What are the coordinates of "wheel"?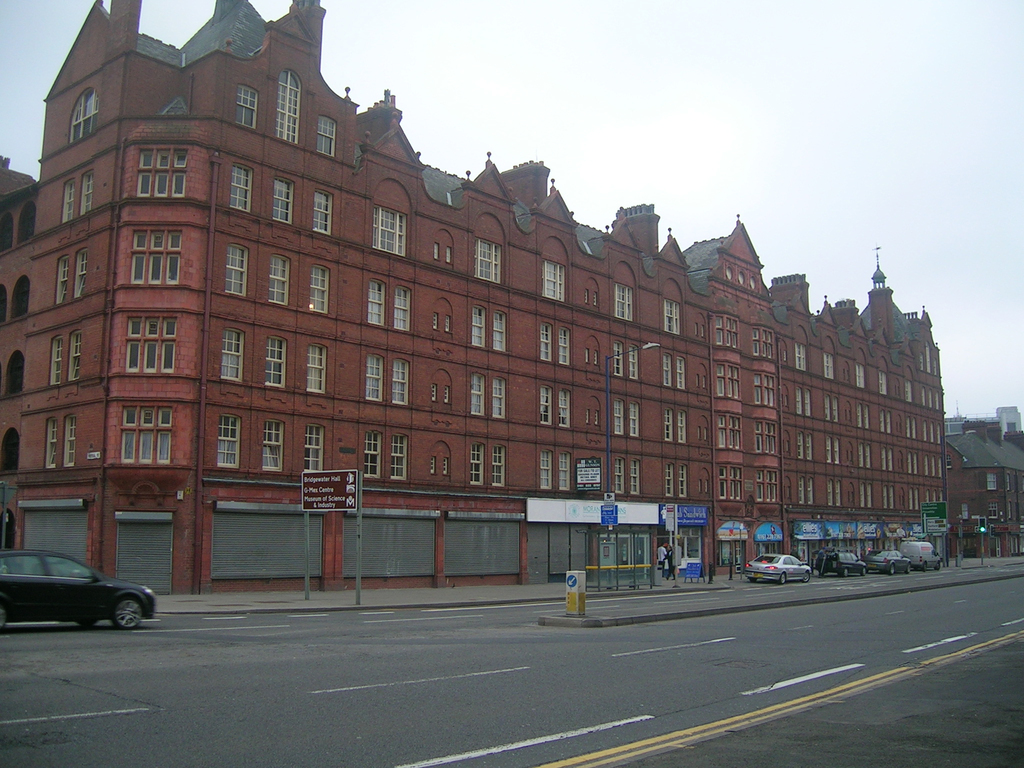
x1=110, y1=598, x2=147, y2=633.
